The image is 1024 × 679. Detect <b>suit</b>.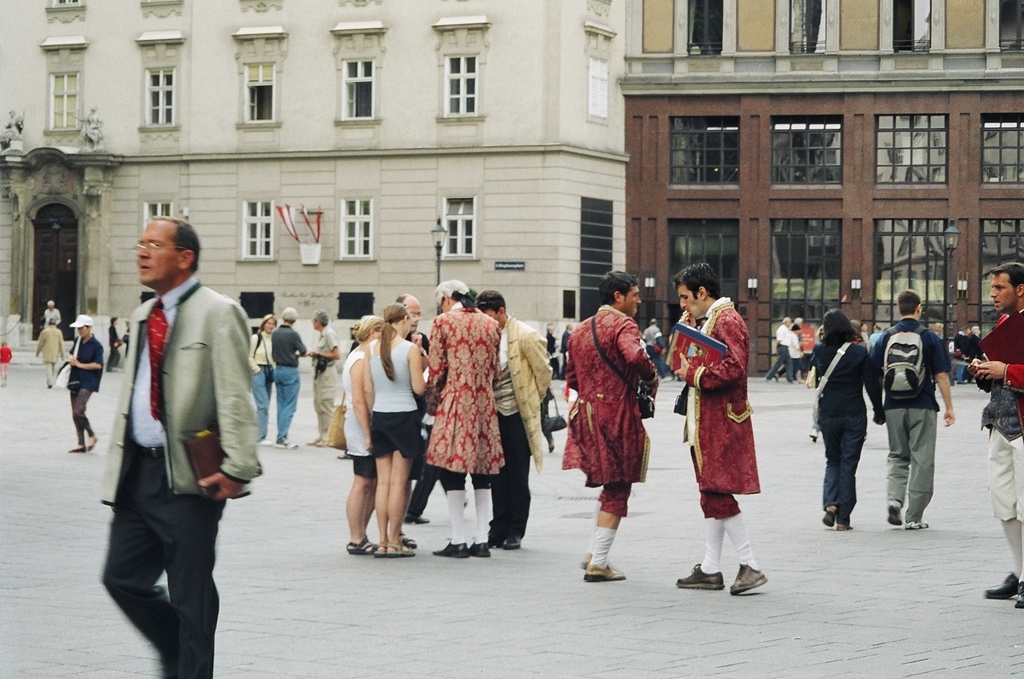
Detection: 95/277/262/678.
